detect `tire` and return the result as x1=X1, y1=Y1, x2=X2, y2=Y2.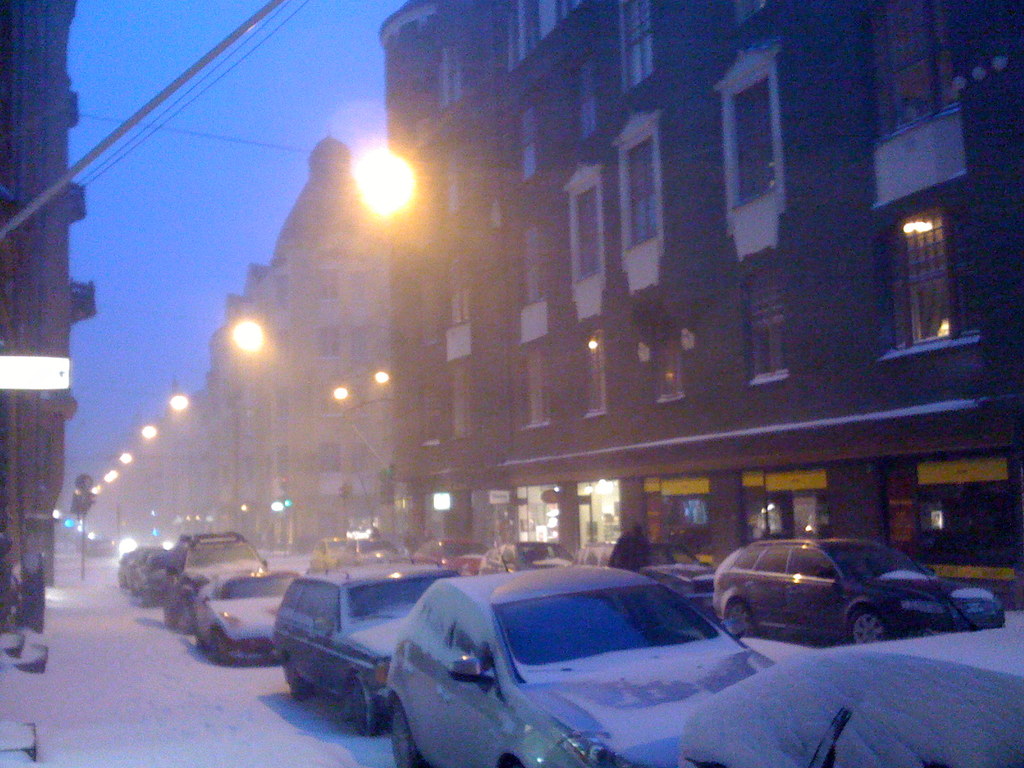
x1=211, y1=632, x2=221, y2=663.
